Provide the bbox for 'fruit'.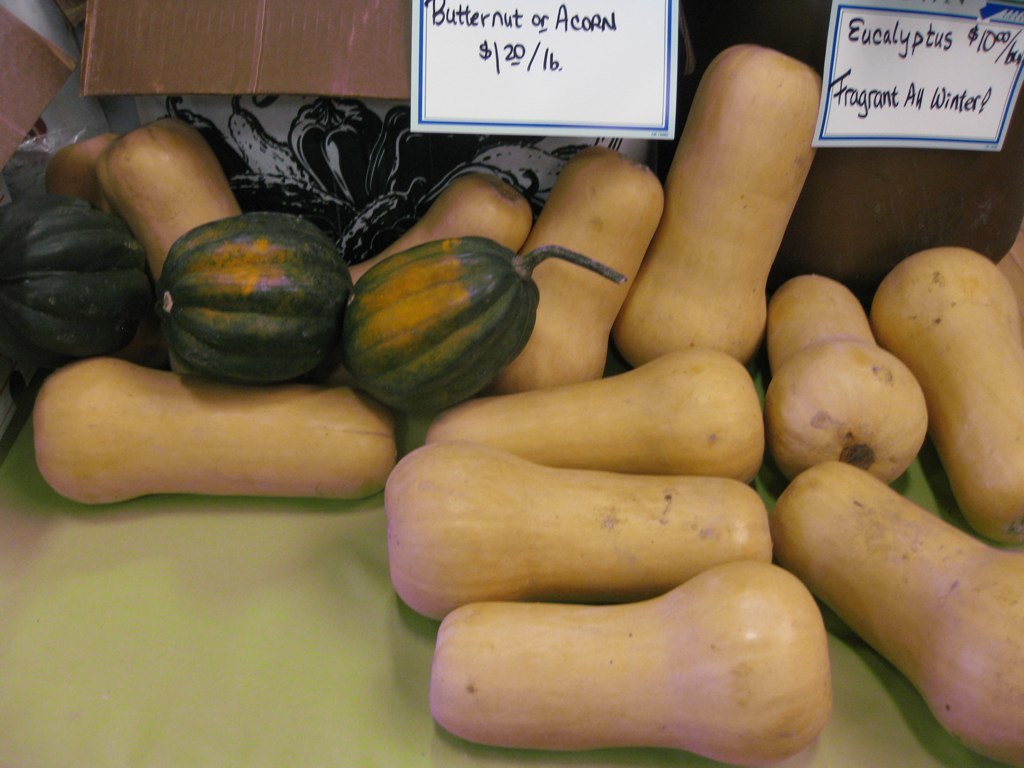
{"left": 492, "top": 144, "right": 663, "bottom": 393}.
